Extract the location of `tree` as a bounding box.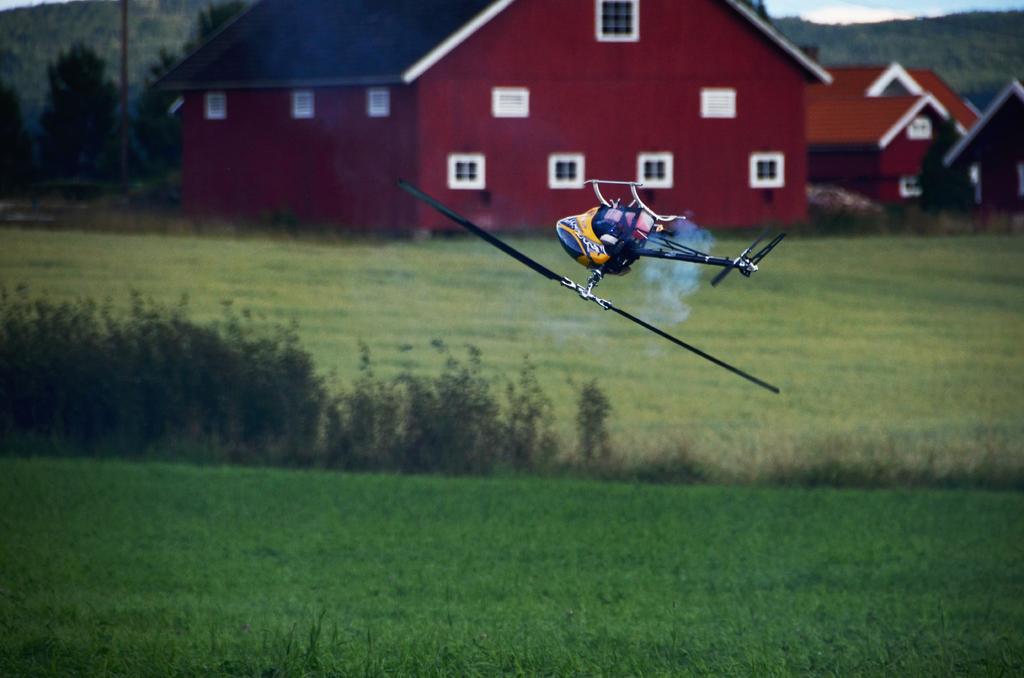
box(135, 0, 237, 180).
